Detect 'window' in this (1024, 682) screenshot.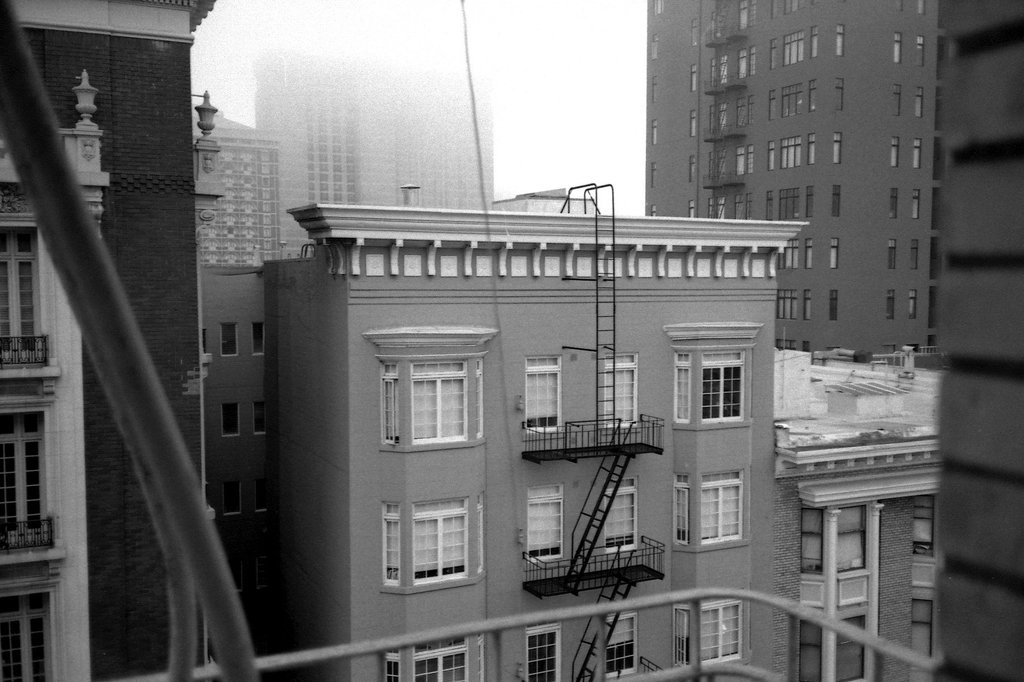
Detection: [710, 155, 715, 178].
